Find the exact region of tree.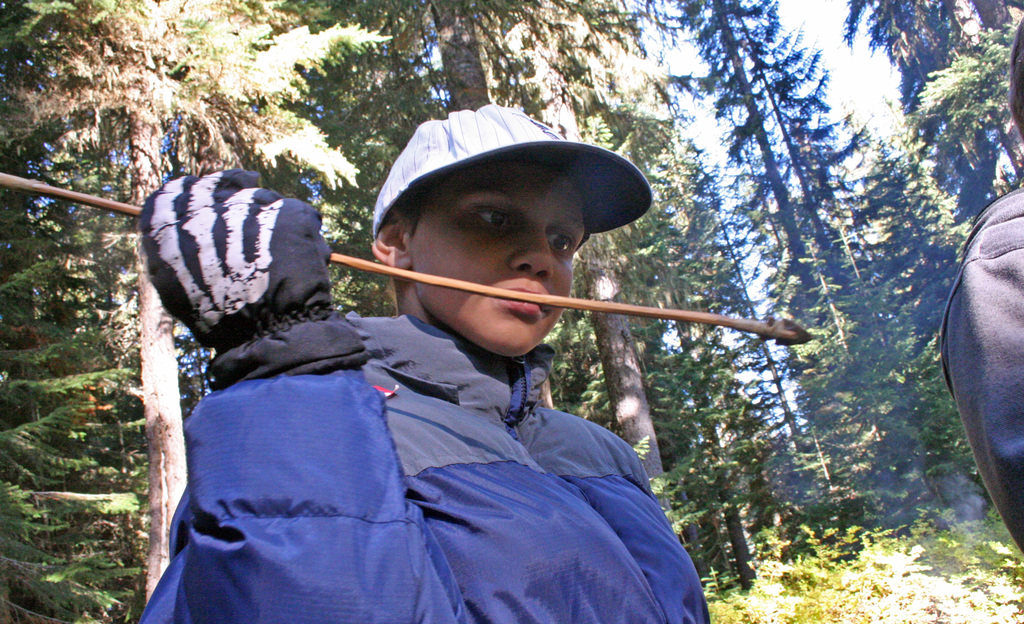
Exact region: (0,0,349,623).
